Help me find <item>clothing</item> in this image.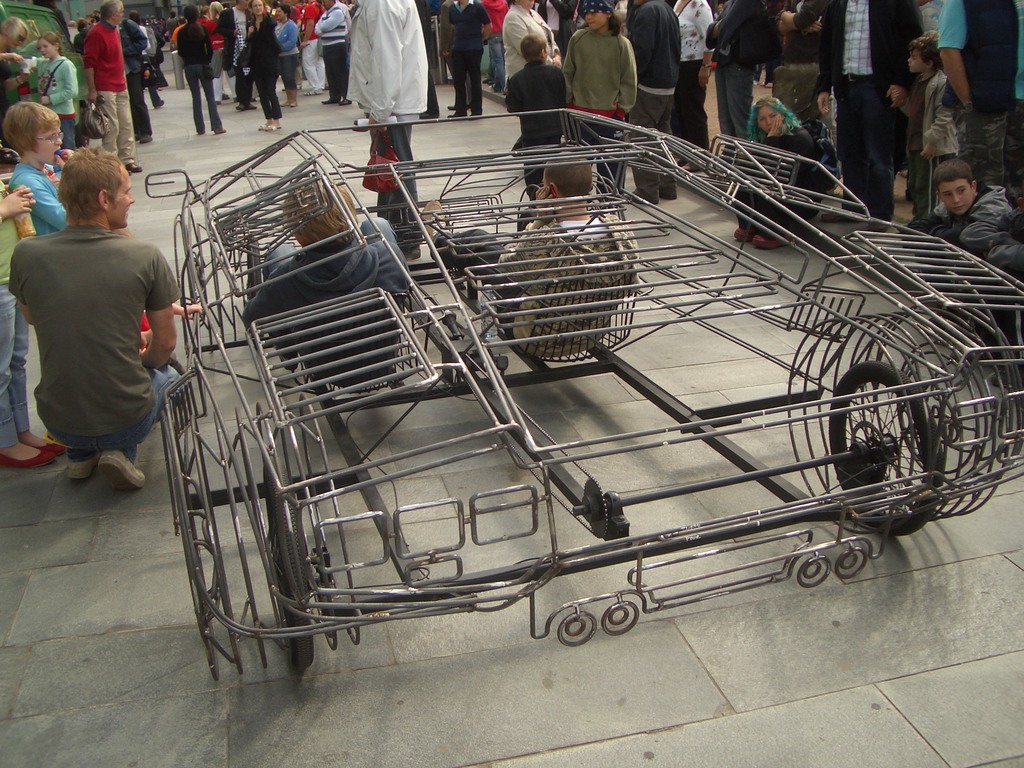
Found it: 33:51:77:150.
